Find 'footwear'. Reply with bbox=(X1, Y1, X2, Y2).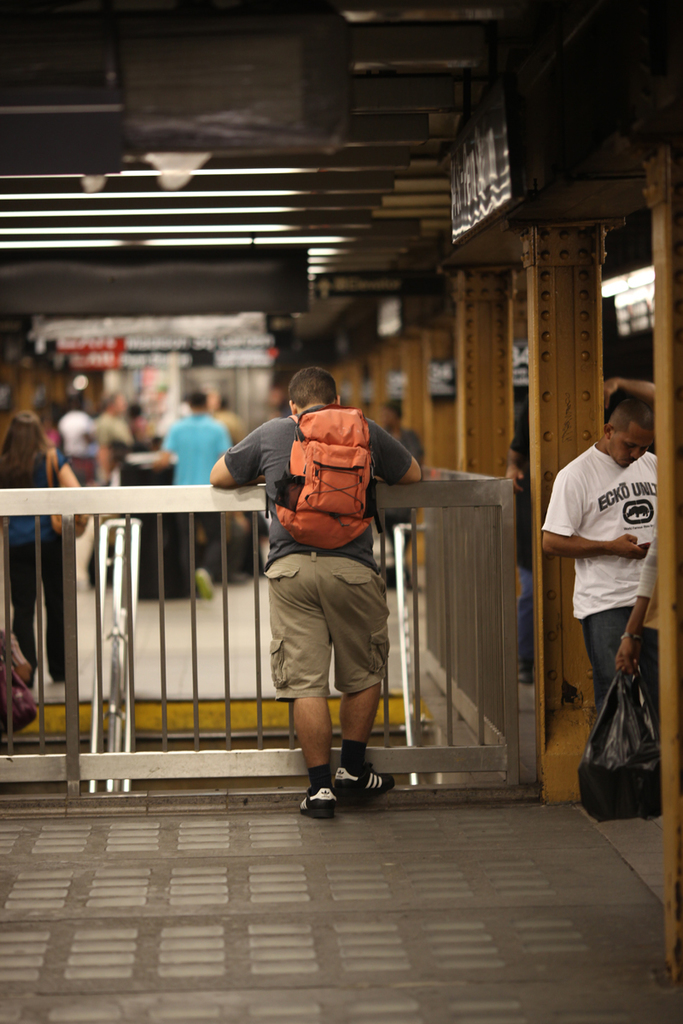
bbox=(193, 566, 214, 602).
